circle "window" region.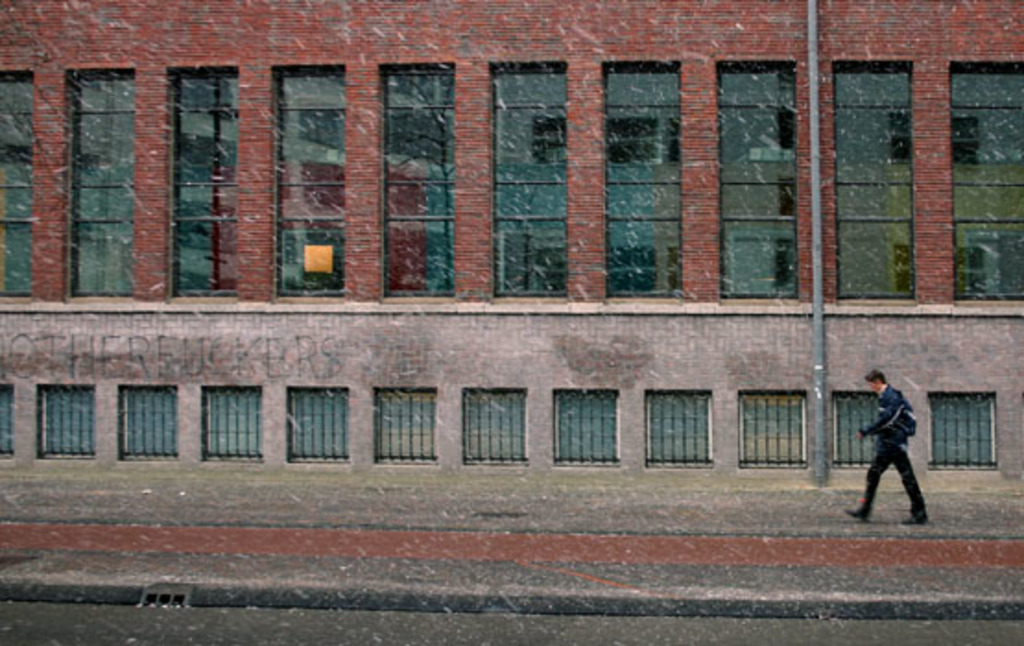
Region: [461,388,526,463].
